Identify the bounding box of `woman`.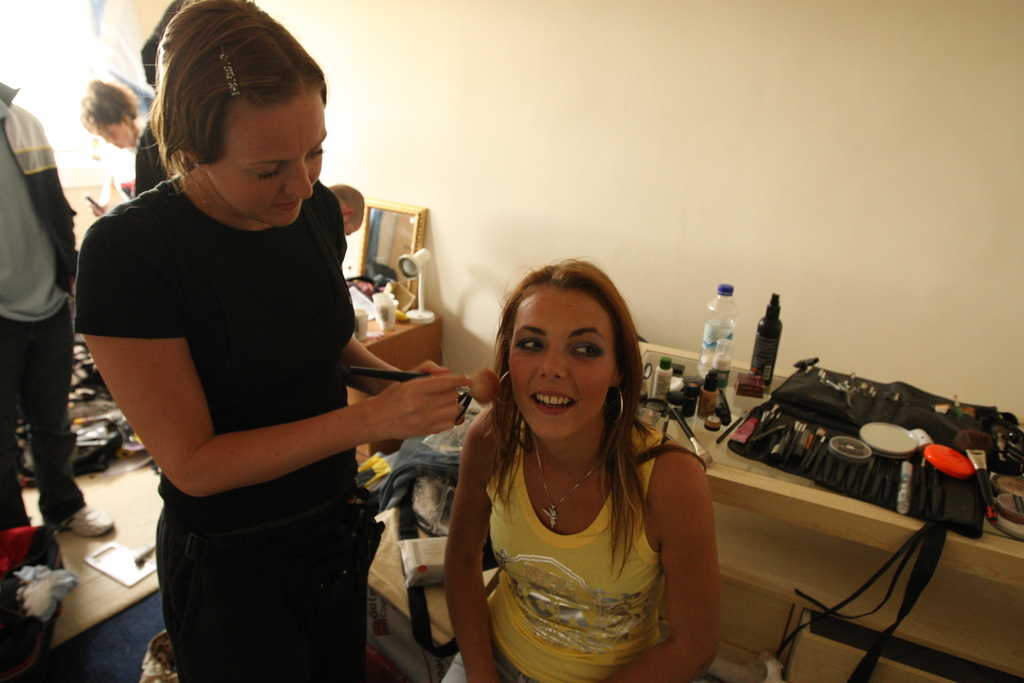
bbox=[75, 0, 476, 682].
